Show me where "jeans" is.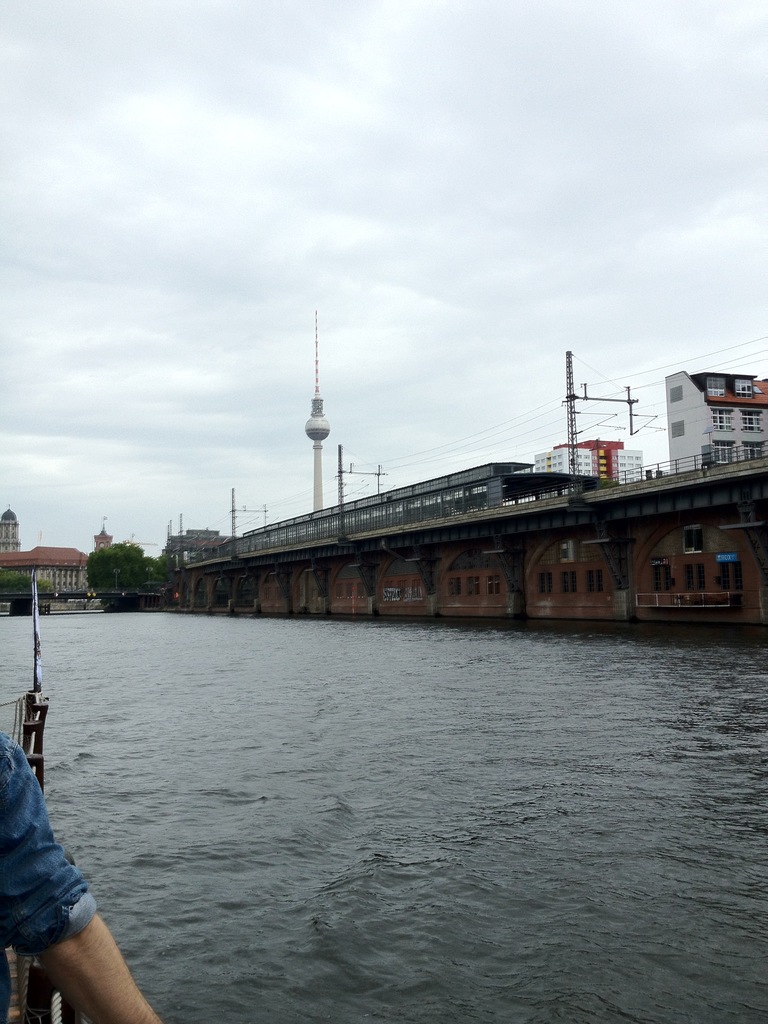
"jeans" is at (x1=2, y1=732, x2=96, y2=958).
